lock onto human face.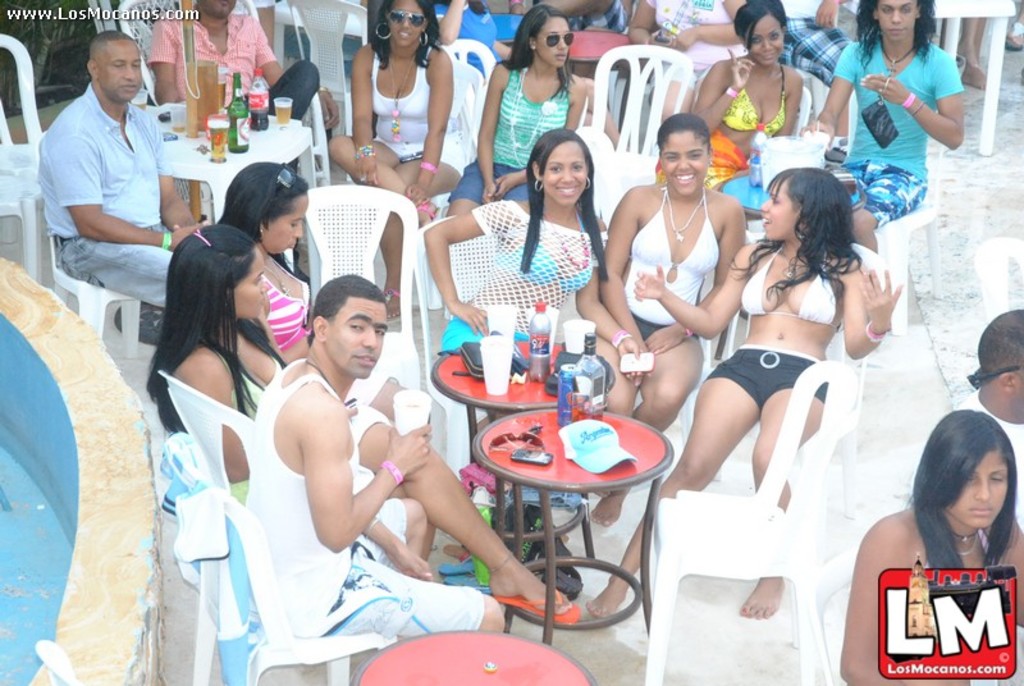
Locked: 228, 244, 268, 319.
